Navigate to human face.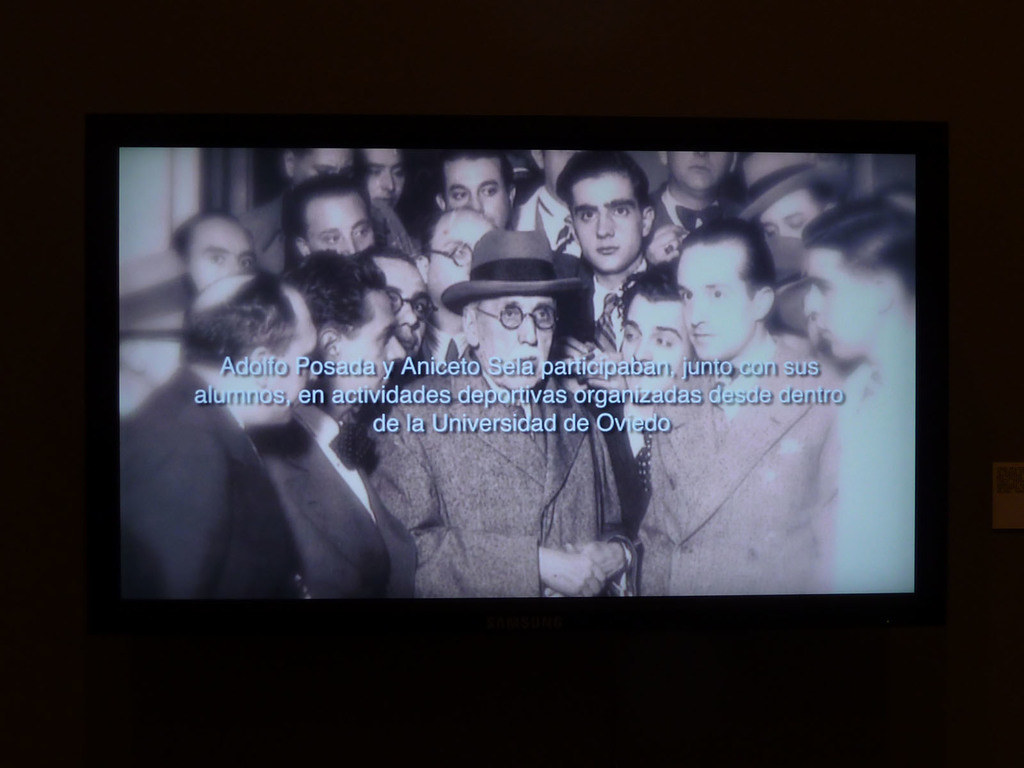
Navigation target: 452, 156, 509, 226.
